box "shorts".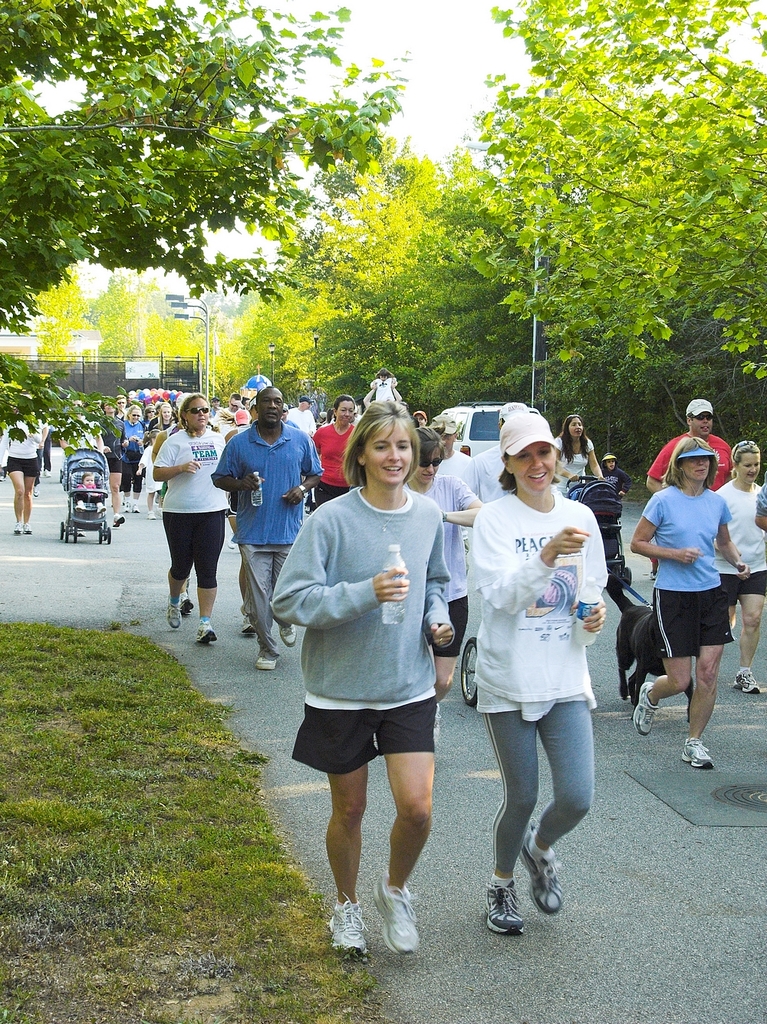
105:455:127:471.
